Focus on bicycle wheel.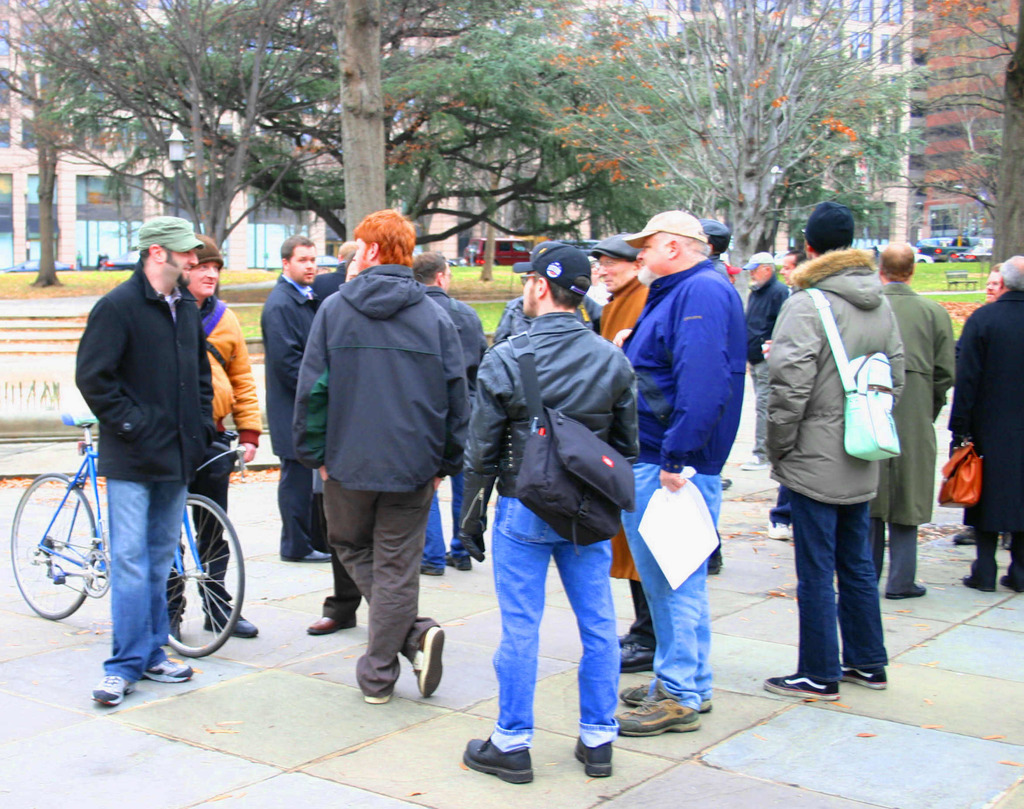
Focused at 8:469:98:624.
